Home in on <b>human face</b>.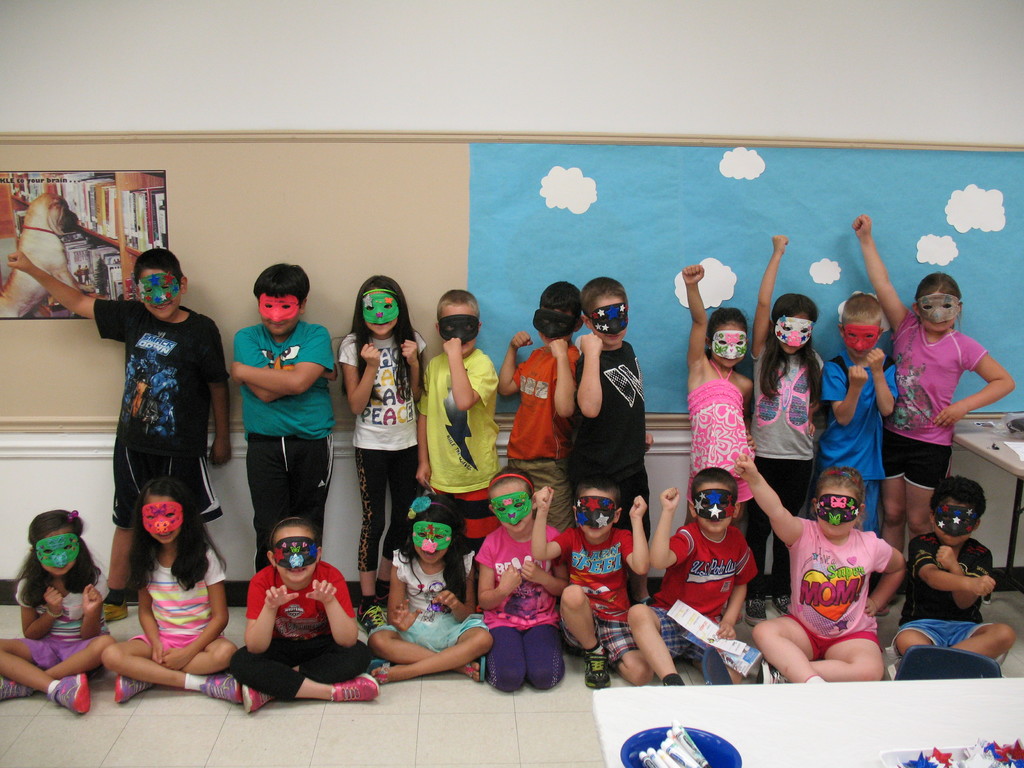
Homed in at {"left": 921, "top": 291, "right": 957, "bottom": 331}.
